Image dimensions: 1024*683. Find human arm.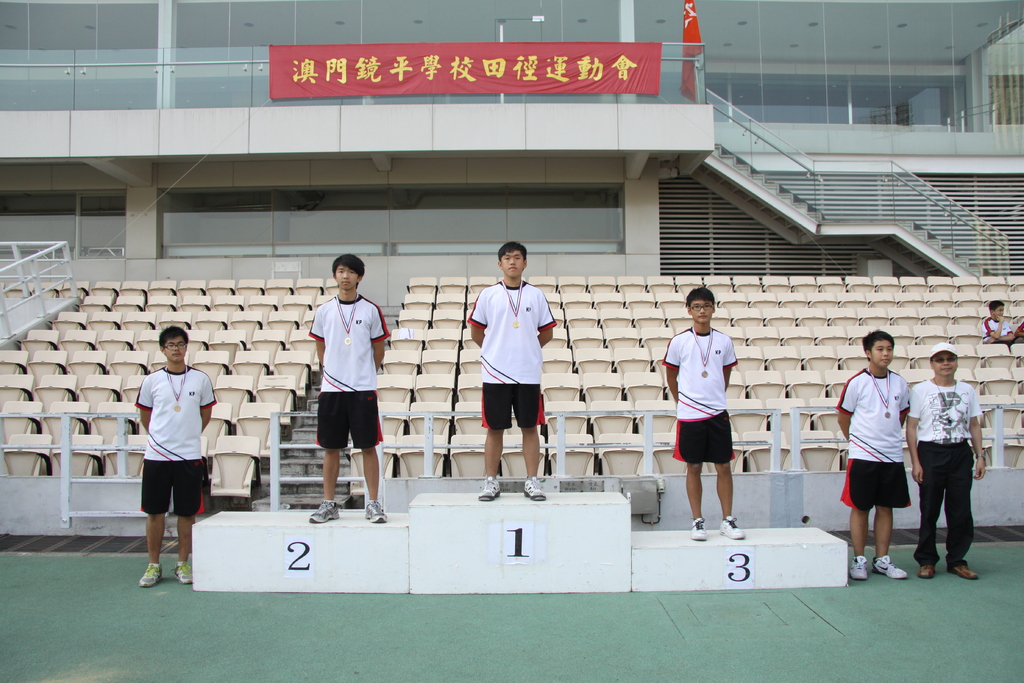
l=721, t=335, r=738, b=388.
